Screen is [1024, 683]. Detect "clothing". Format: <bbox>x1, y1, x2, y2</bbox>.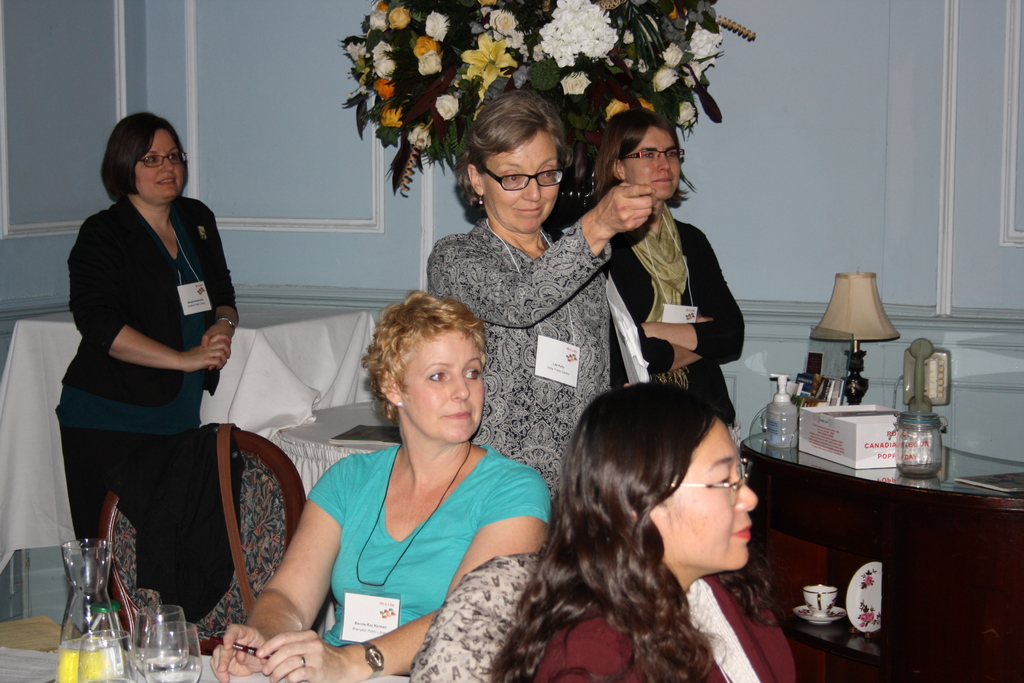
<bbox>423, 214, 614, 519</bbox>.
